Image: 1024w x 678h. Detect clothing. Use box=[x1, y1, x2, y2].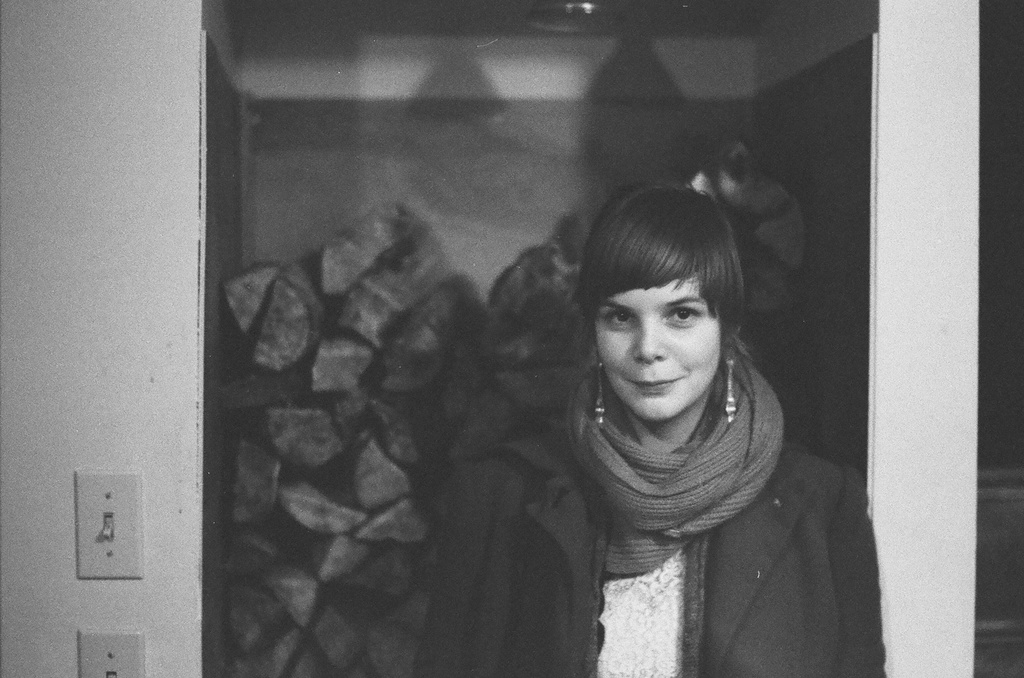
box=[402, 364, 894, 677].
